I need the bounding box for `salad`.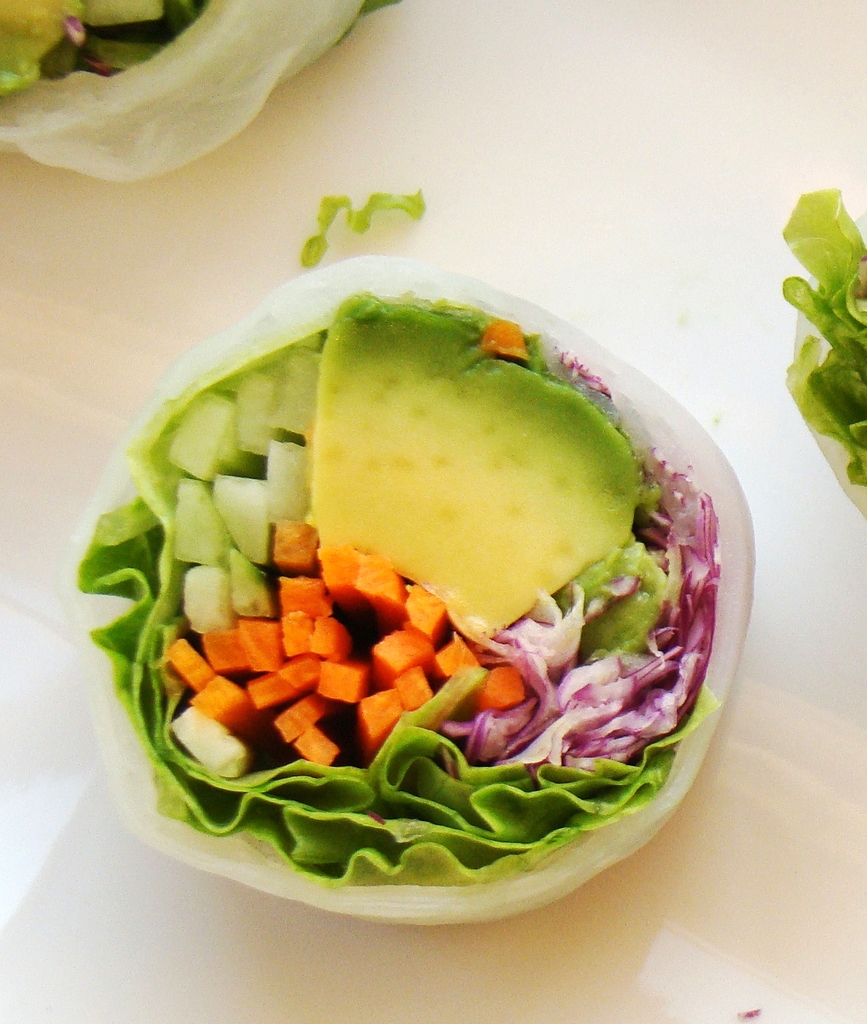
Here it is: select_region(74, 280, 723, 895).
